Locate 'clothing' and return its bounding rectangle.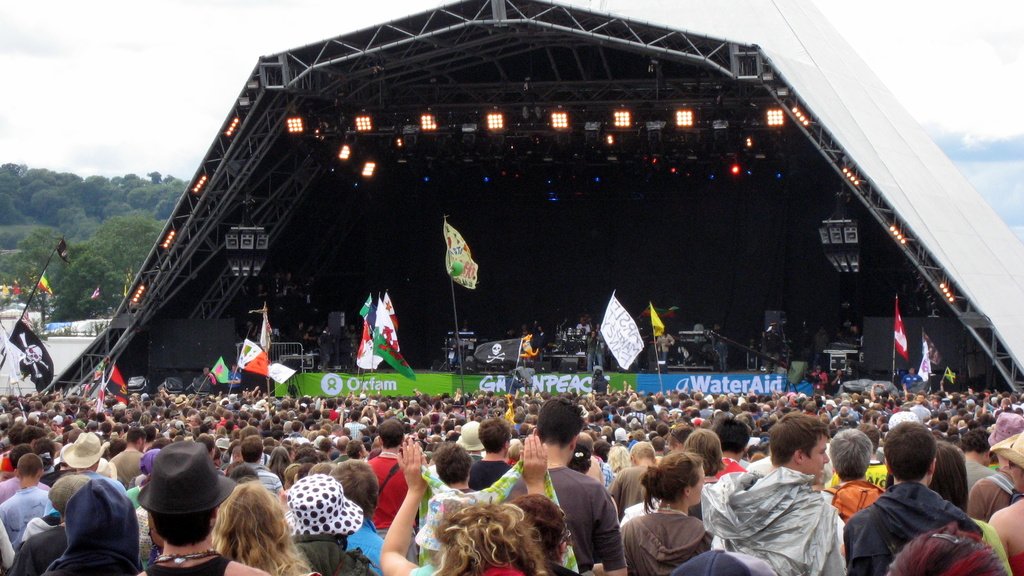
x1=473 y1=459 x2=527 y2=499.
